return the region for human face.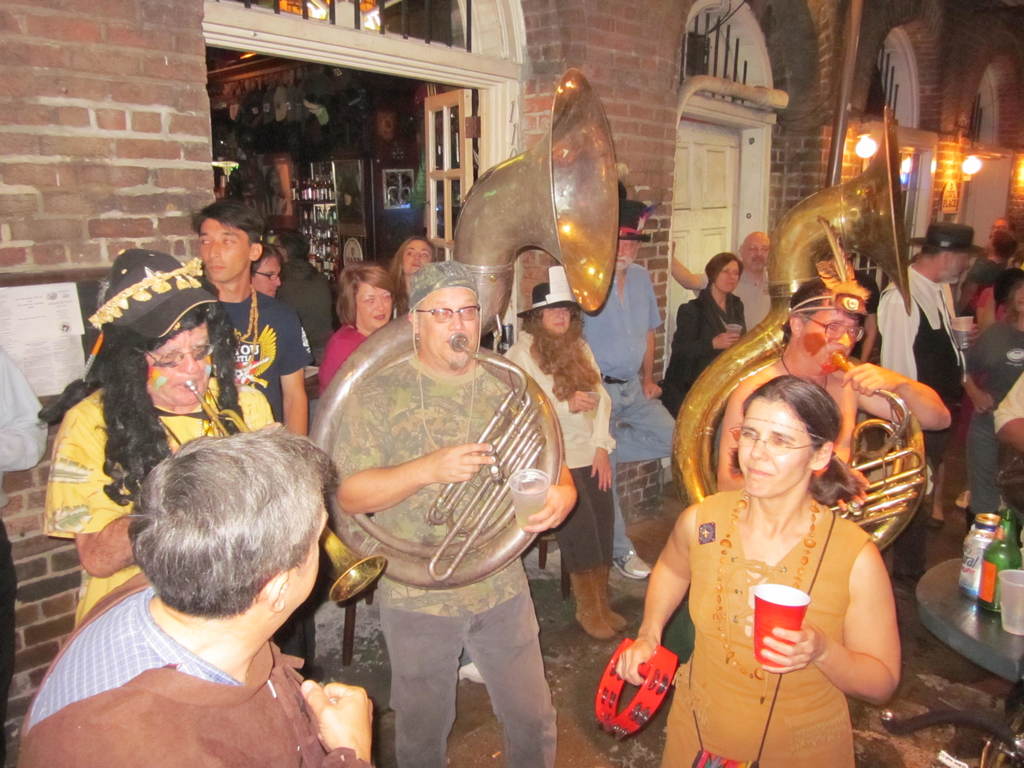
(x1=542, y1=305, x2=571, y2=336).
